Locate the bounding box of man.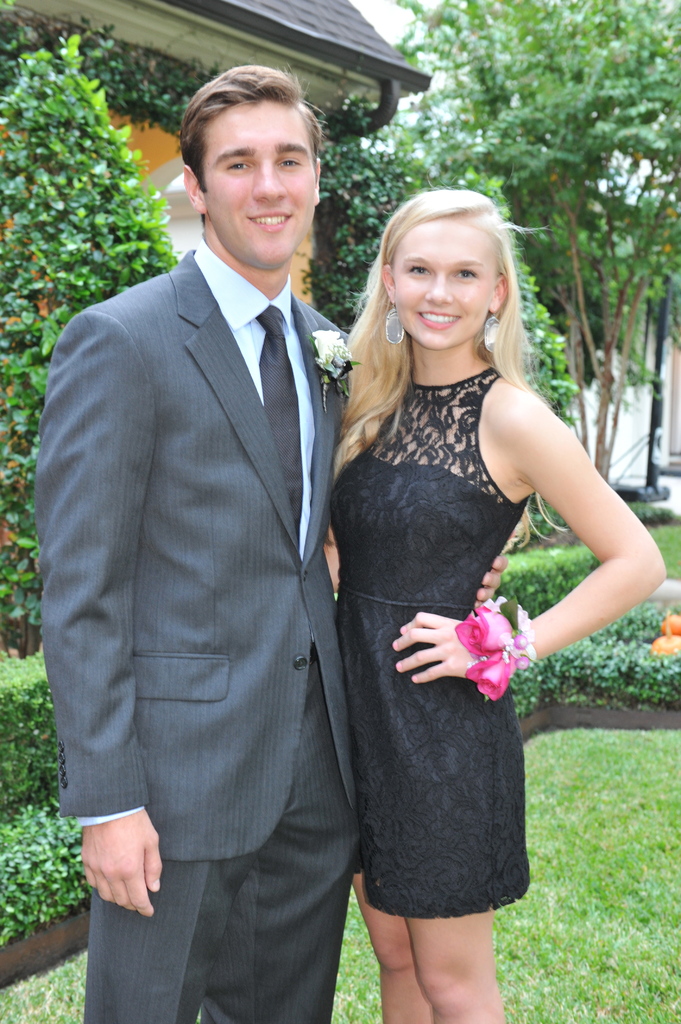
Bounding box: detection(35, 63, 511, 1023).
